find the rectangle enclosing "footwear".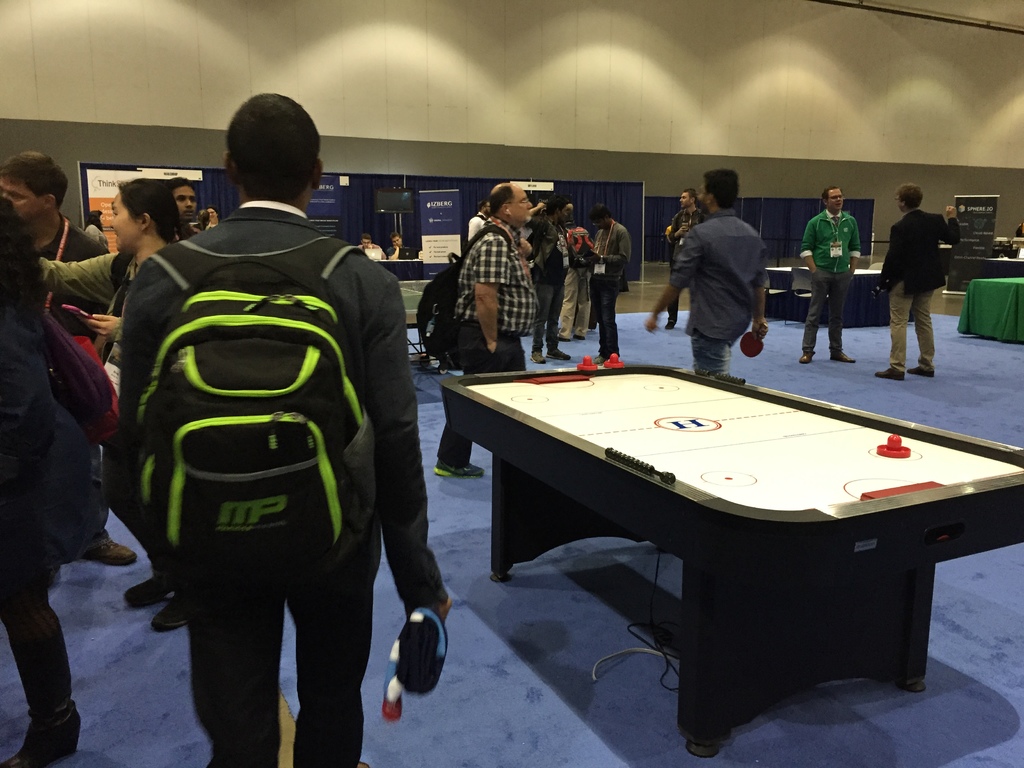
667:318:677:332.
